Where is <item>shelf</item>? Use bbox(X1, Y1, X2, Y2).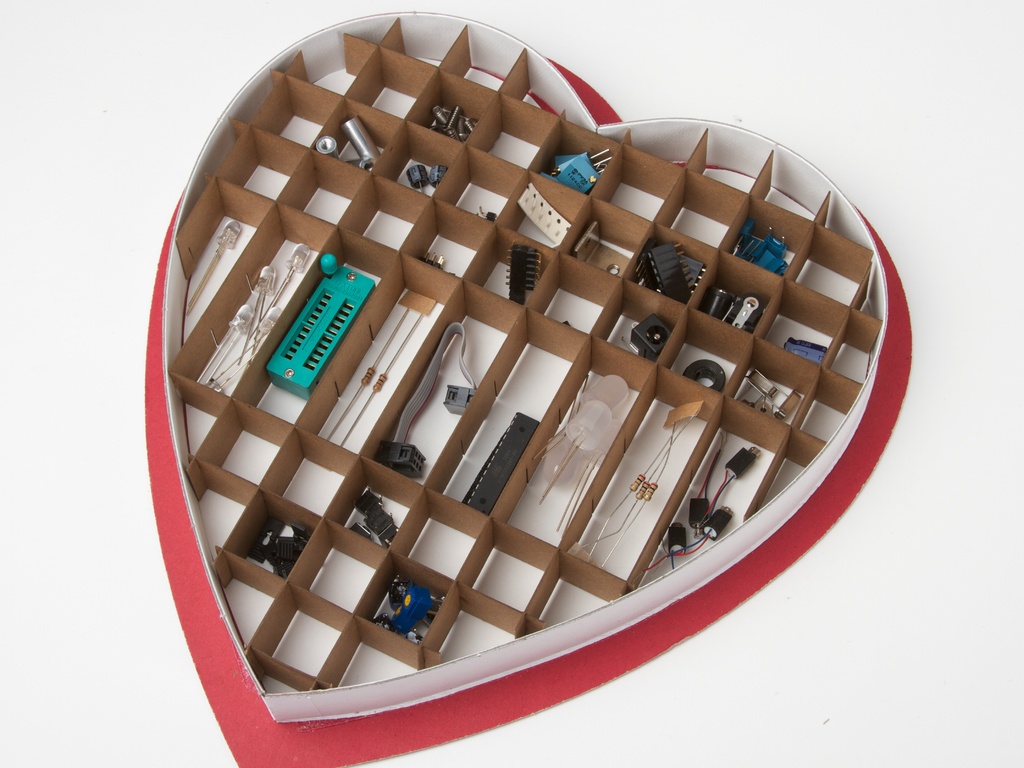
bbox(749, 425, 827, 517).
